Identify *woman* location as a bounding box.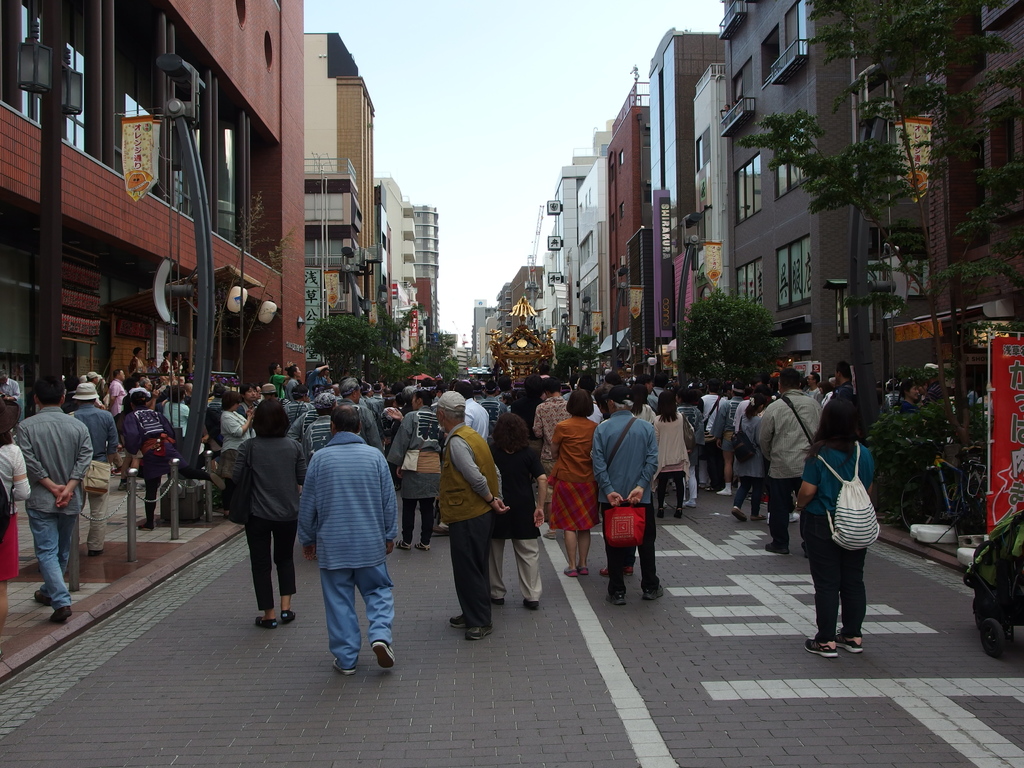
left=0, top=394, right=31, bottom=661.
